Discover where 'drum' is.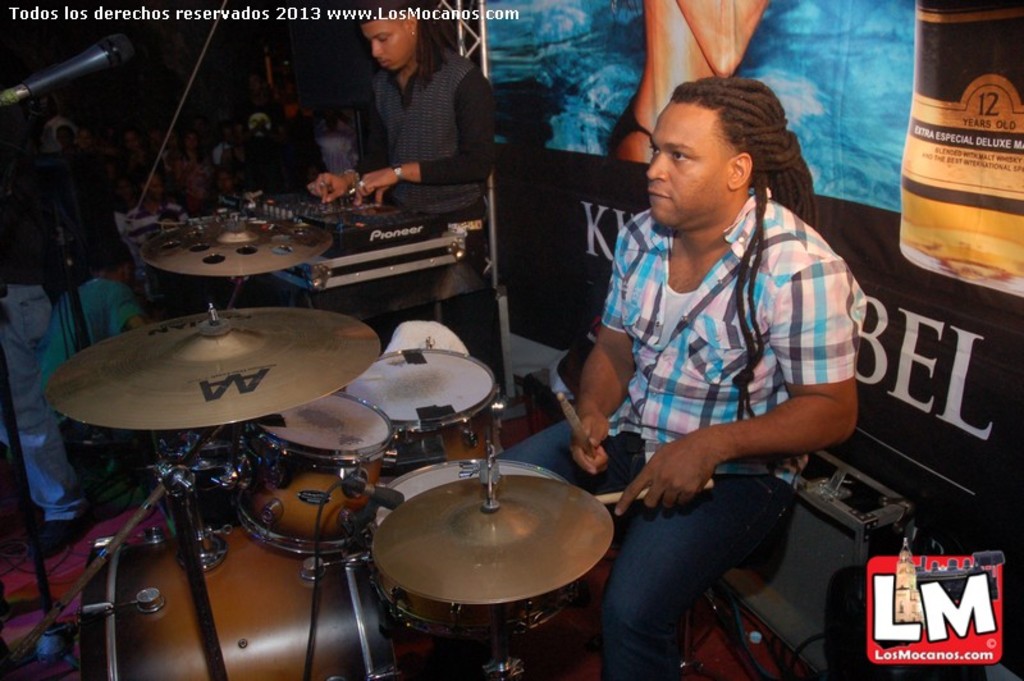
Discovered at (left=81, top=524, right=396, bottom=680).
